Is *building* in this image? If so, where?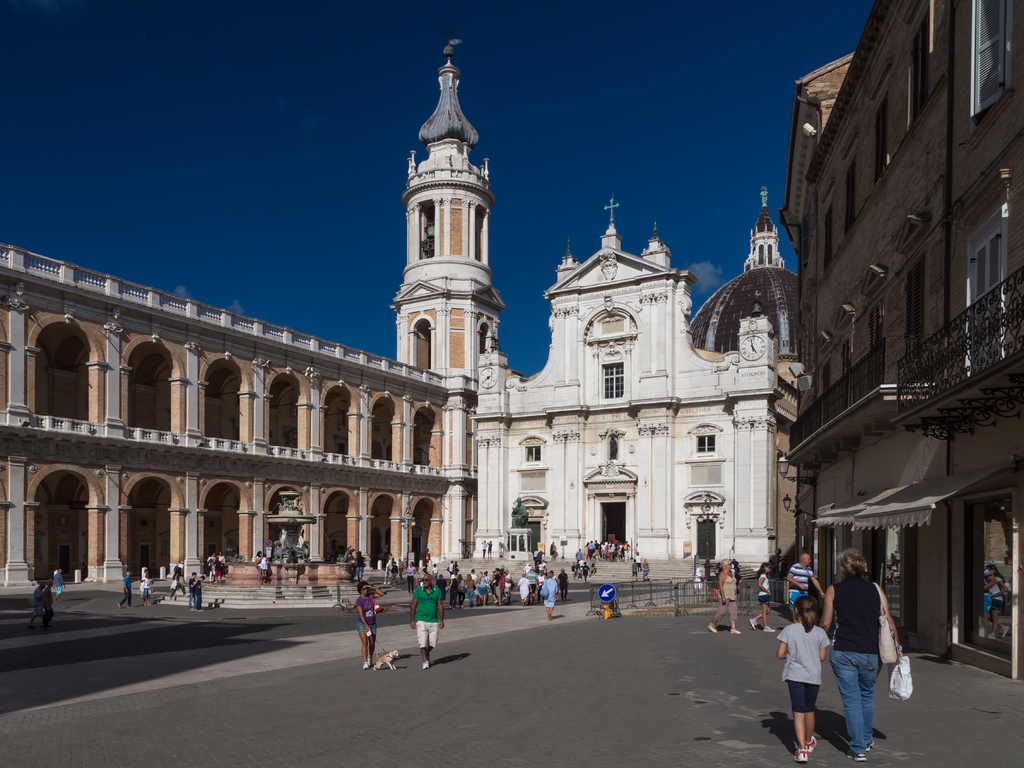
Yes, at crop(775, 0, 1023, 682).
